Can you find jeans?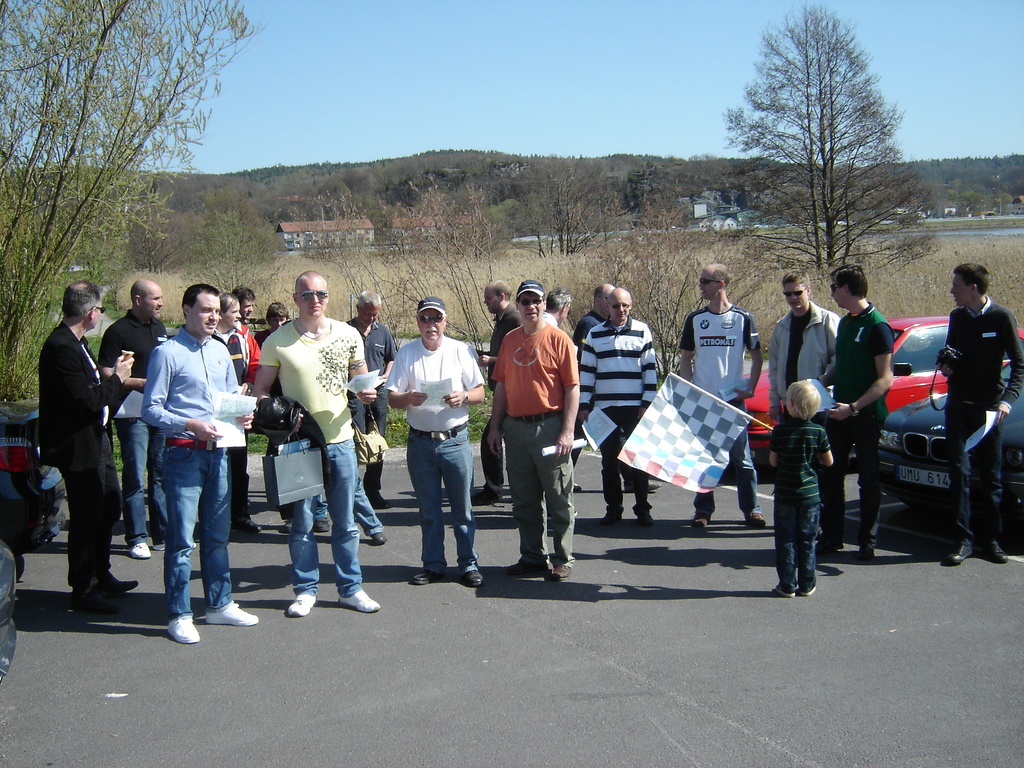
Yes, bounding box: (356, 477, 380, 538).
